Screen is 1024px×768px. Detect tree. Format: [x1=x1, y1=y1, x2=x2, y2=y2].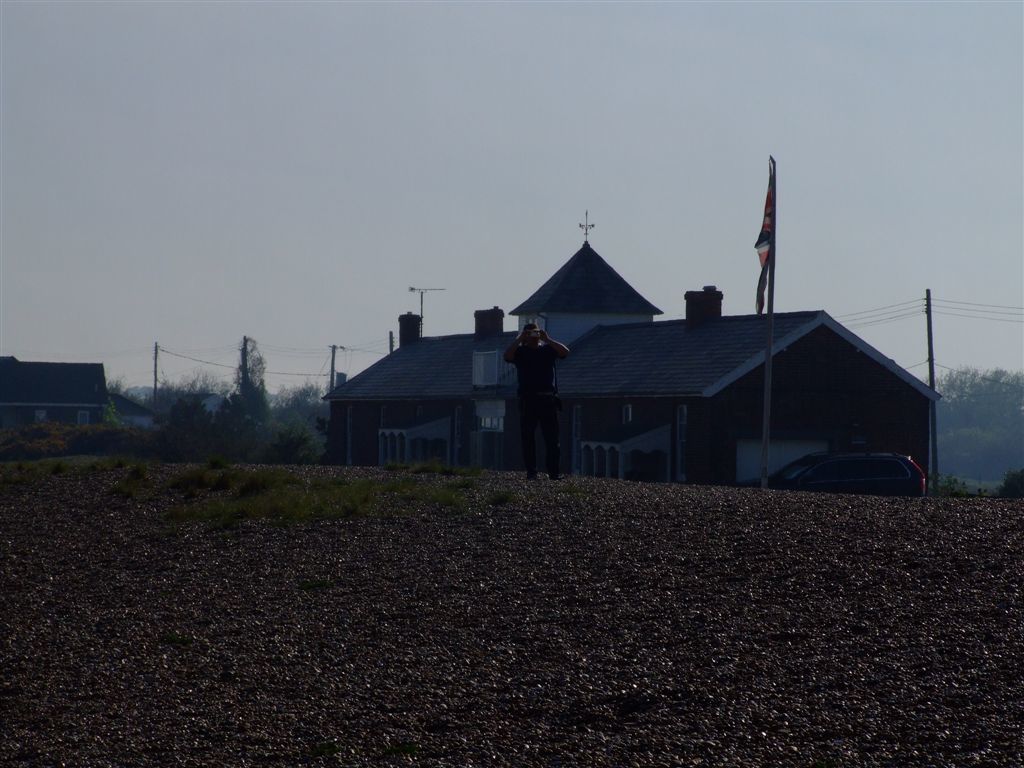
[x1=103, y1=373, x2=148, y2=420].
